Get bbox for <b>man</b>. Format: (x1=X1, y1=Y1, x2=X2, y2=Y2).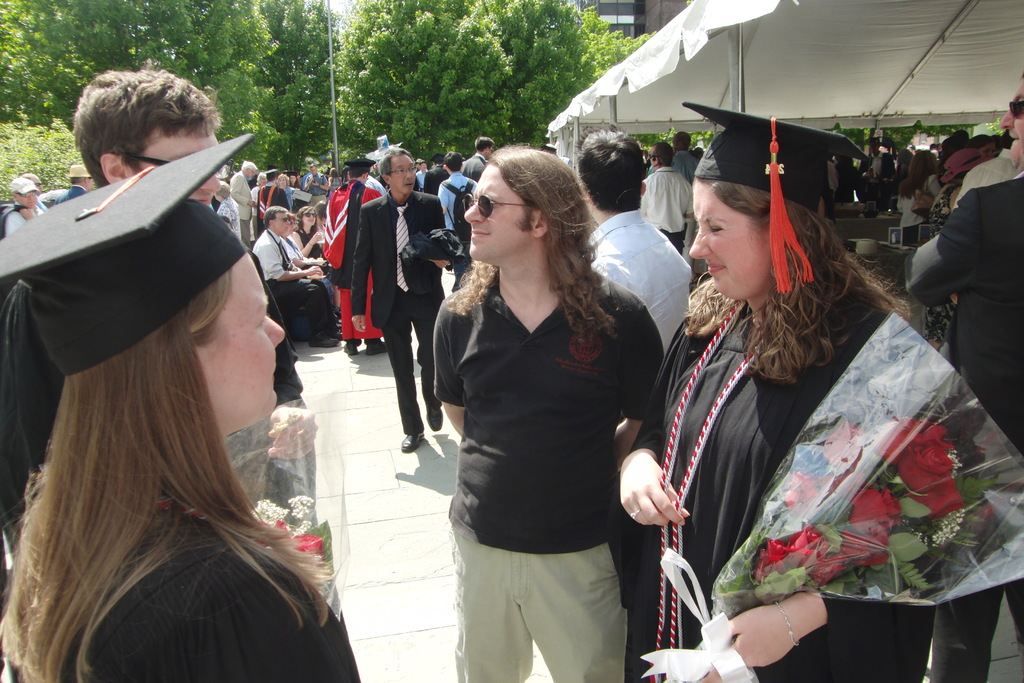
(x1=229, y1=158, x2=257, y2=241).
